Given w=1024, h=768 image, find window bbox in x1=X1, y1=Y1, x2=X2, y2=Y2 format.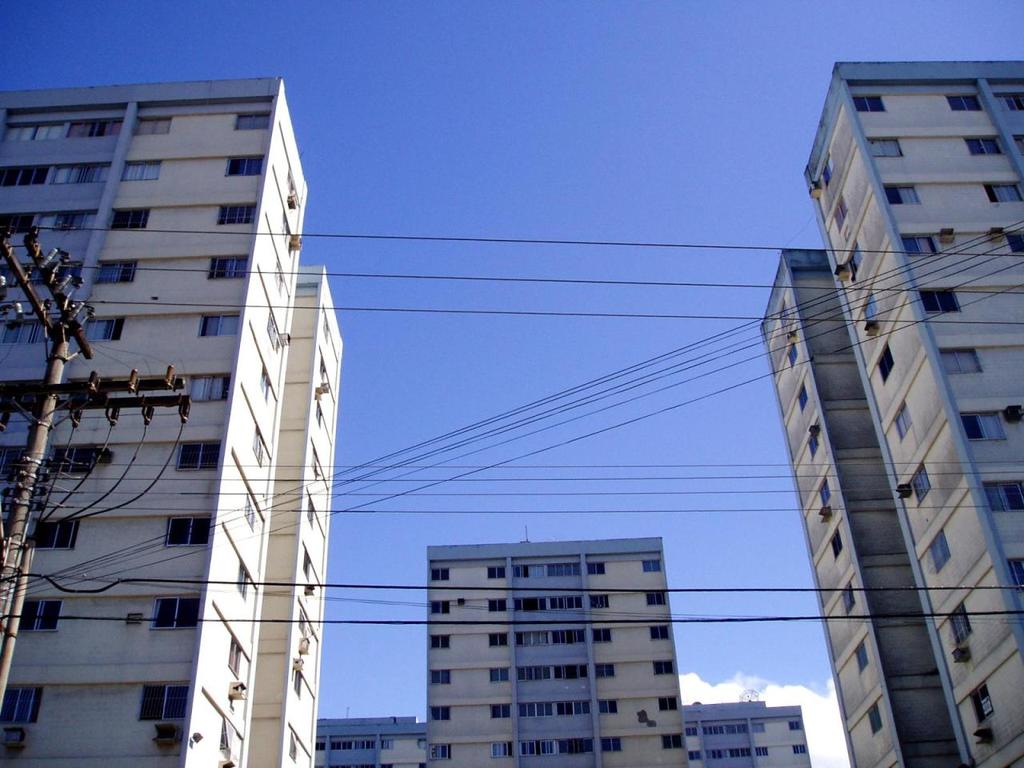
x1=590, y1=627, x2=613, y2=646.
